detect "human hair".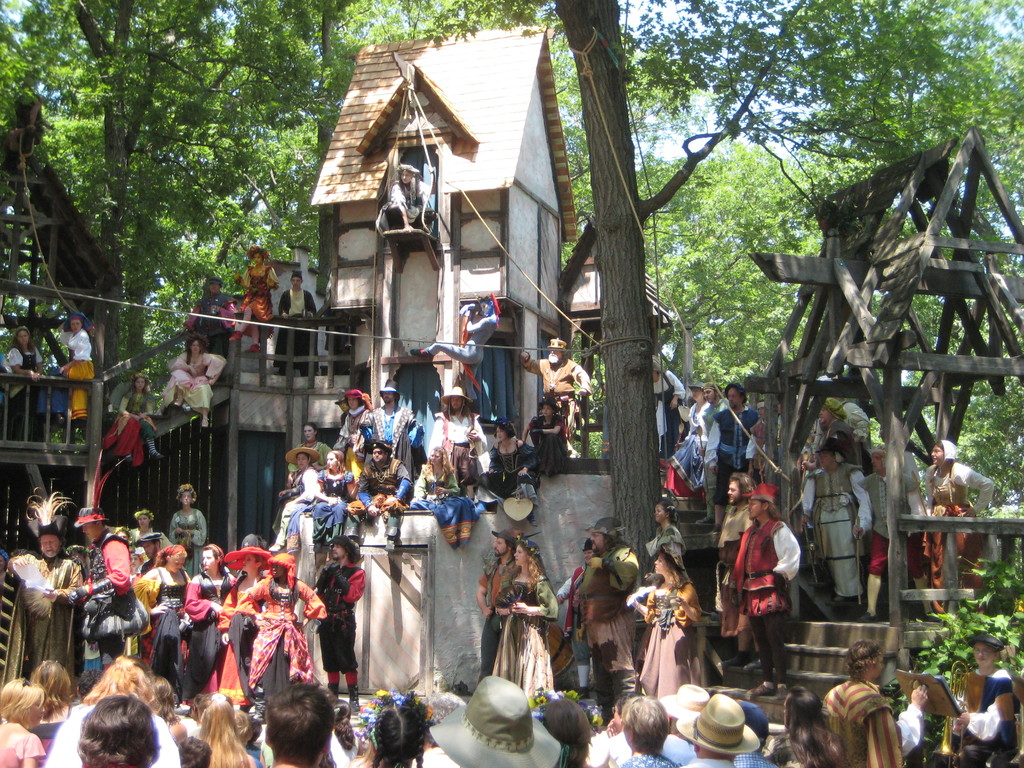
Detected at crop(842, 636, 879, 681).
